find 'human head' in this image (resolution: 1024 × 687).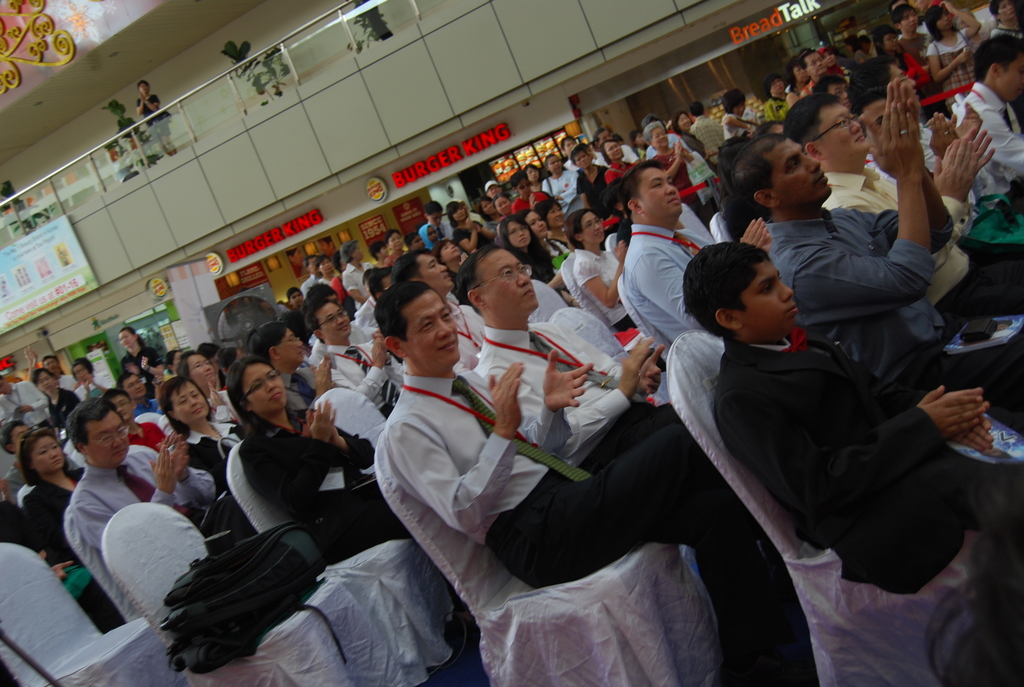
x1=116, y1=330, x2=136, y2=354.
